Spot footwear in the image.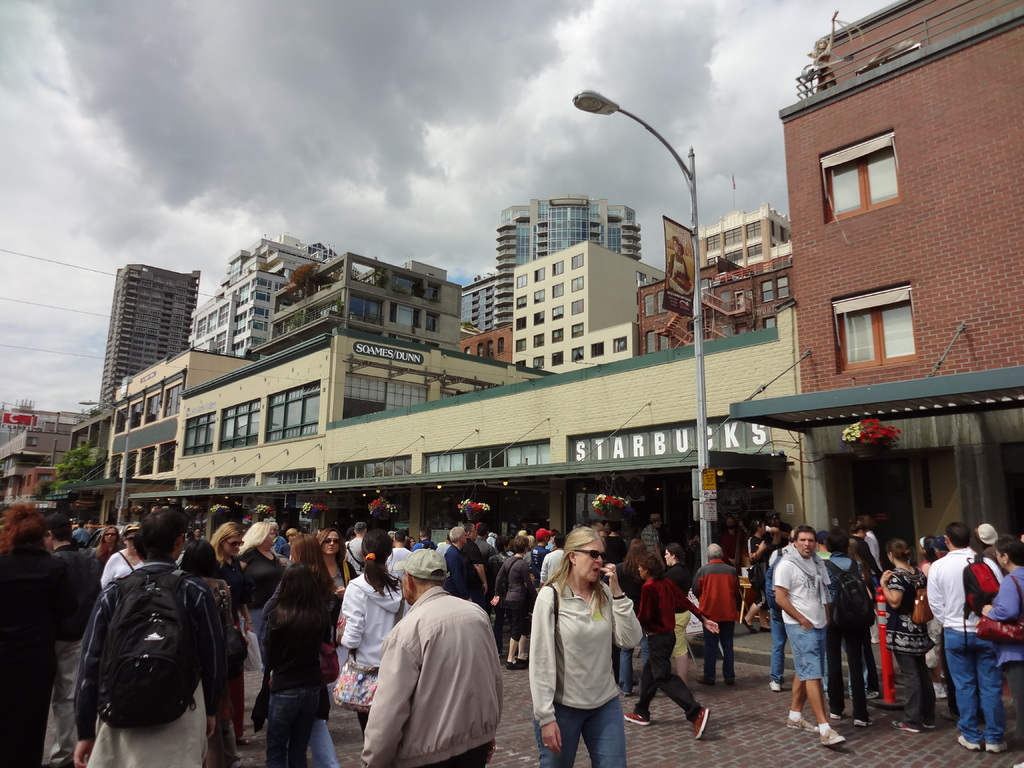
footwear found at 697 674 713 687.
